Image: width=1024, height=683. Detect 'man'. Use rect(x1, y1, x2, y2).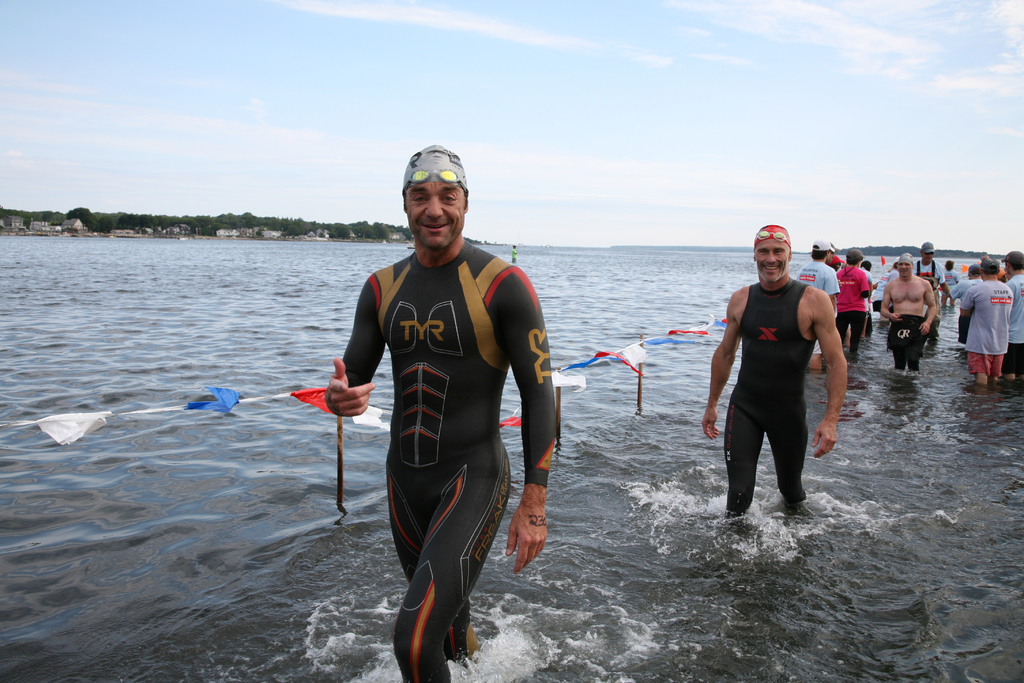
rect(880, 252, 936, 372).
